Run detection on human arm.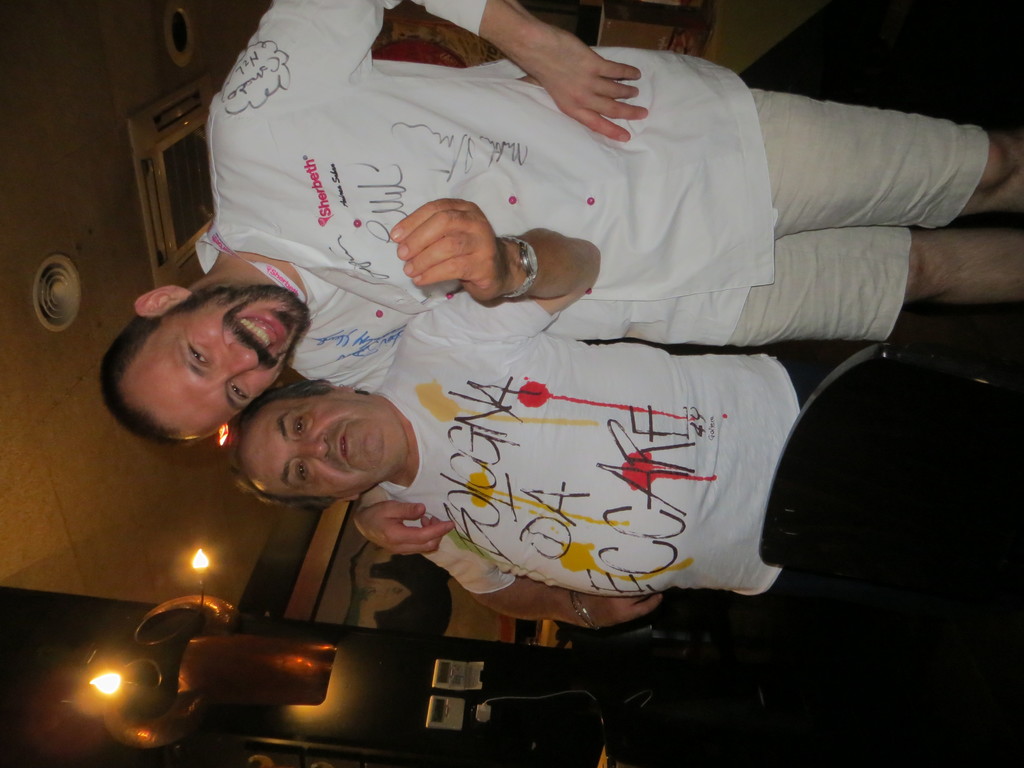
Result: 347, 484, 456, 563.
